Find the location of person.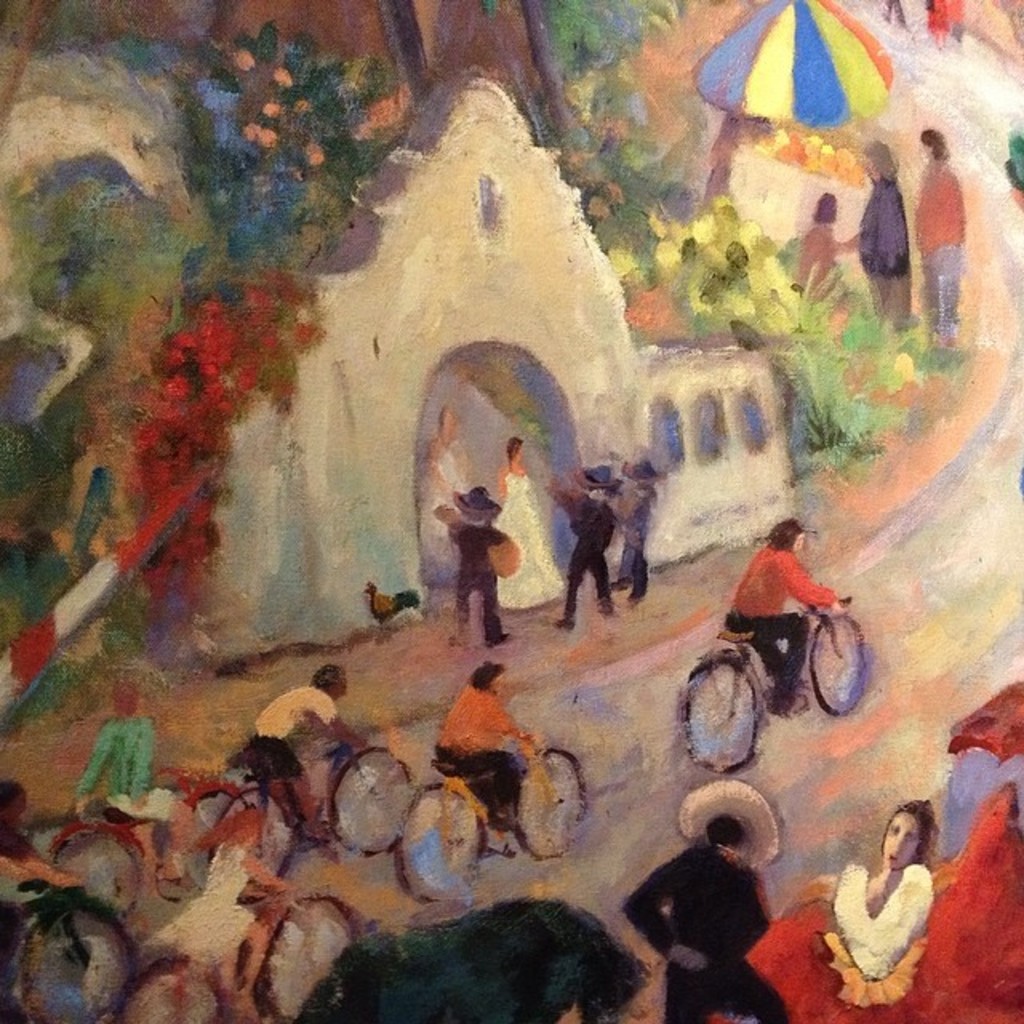
Location: [left=430, top=656, right=544, bottom=838].
